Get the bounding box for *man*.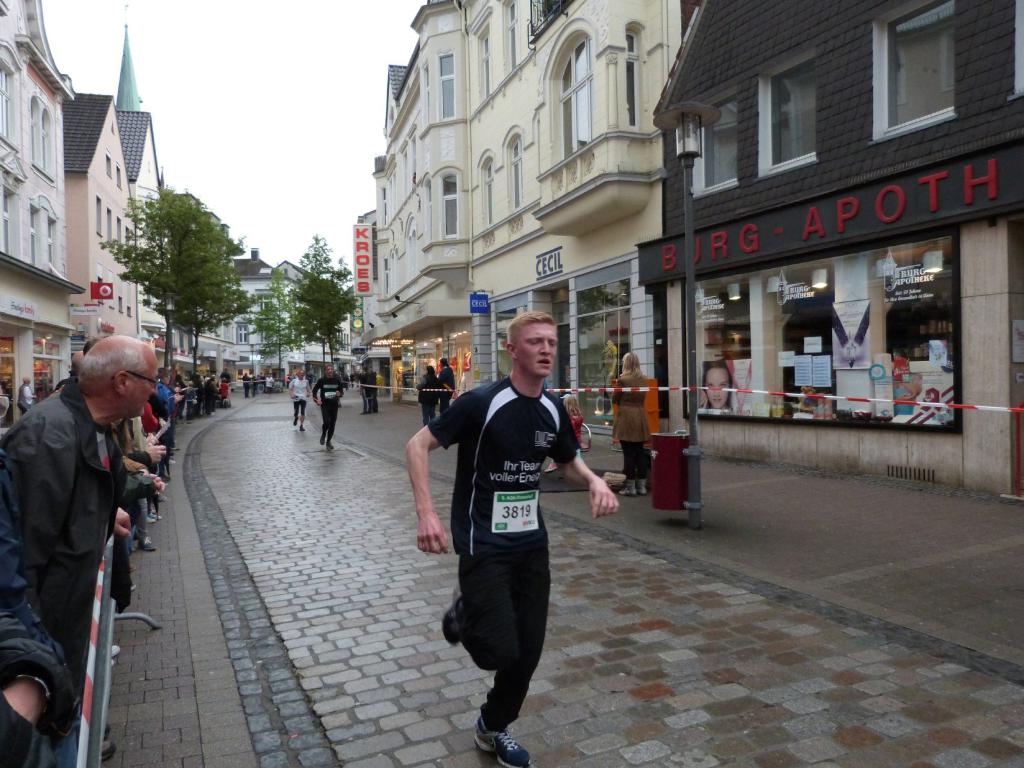
bbox=[243, 373, 251, 400].
